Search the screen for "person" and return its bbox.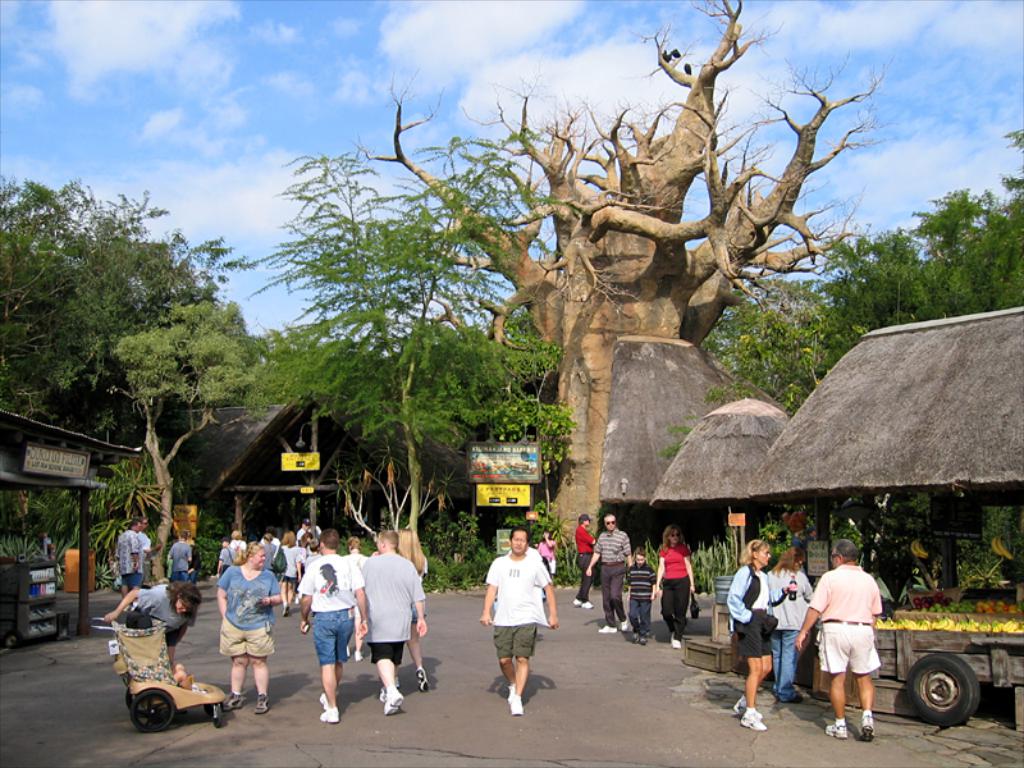
Found: region(227, 549, 273, 716).
